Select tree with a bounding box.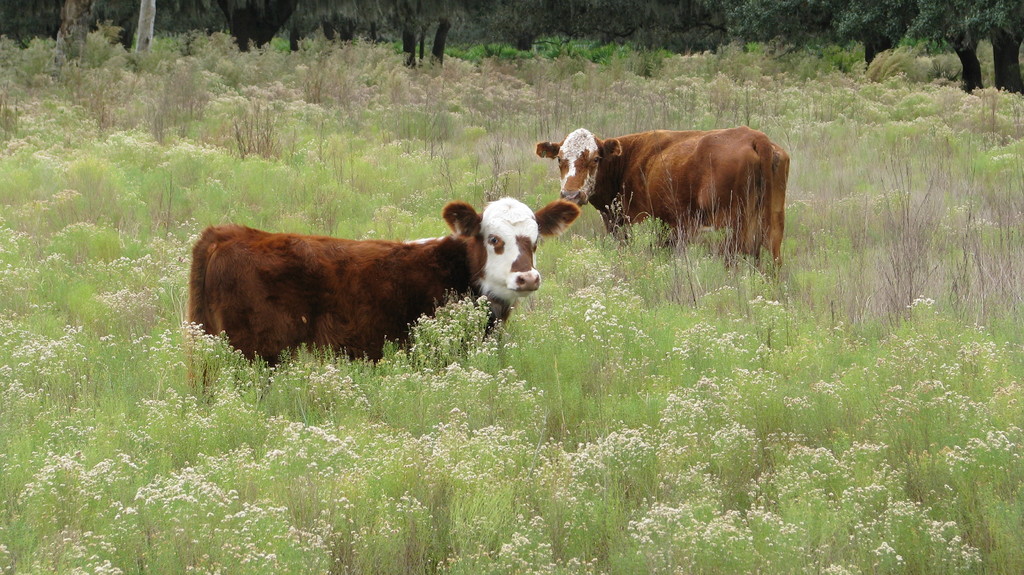
bbox=(900, 0, 1020, 94).
